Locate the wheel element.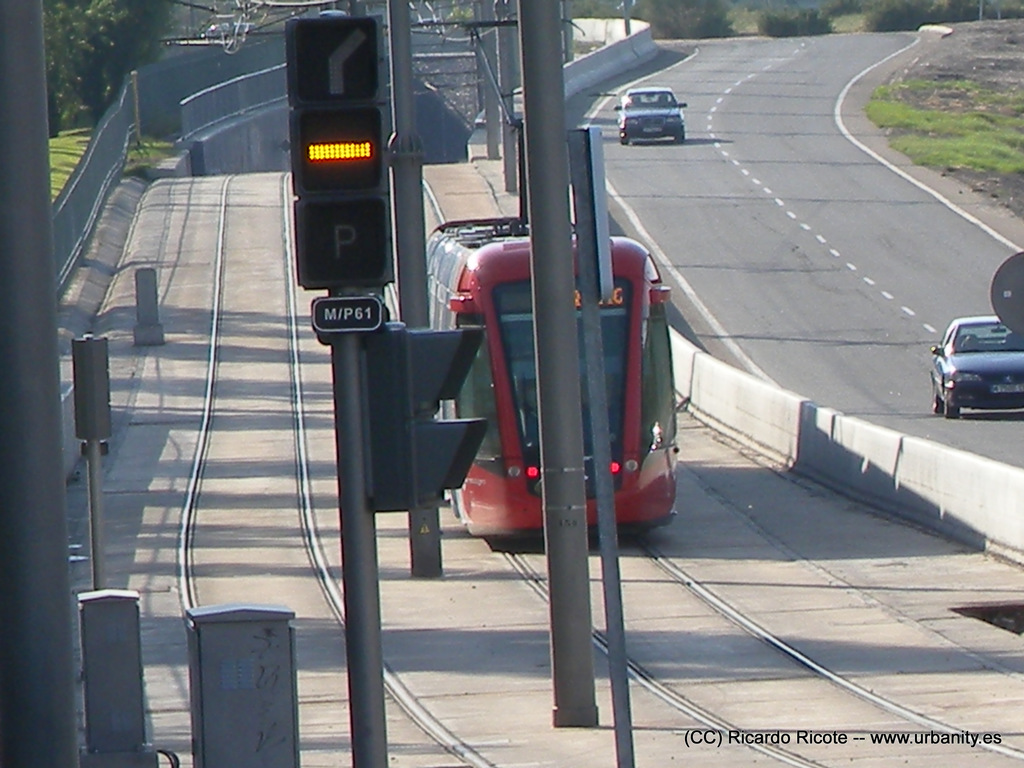
Element bbox: 942 395 966 419.
